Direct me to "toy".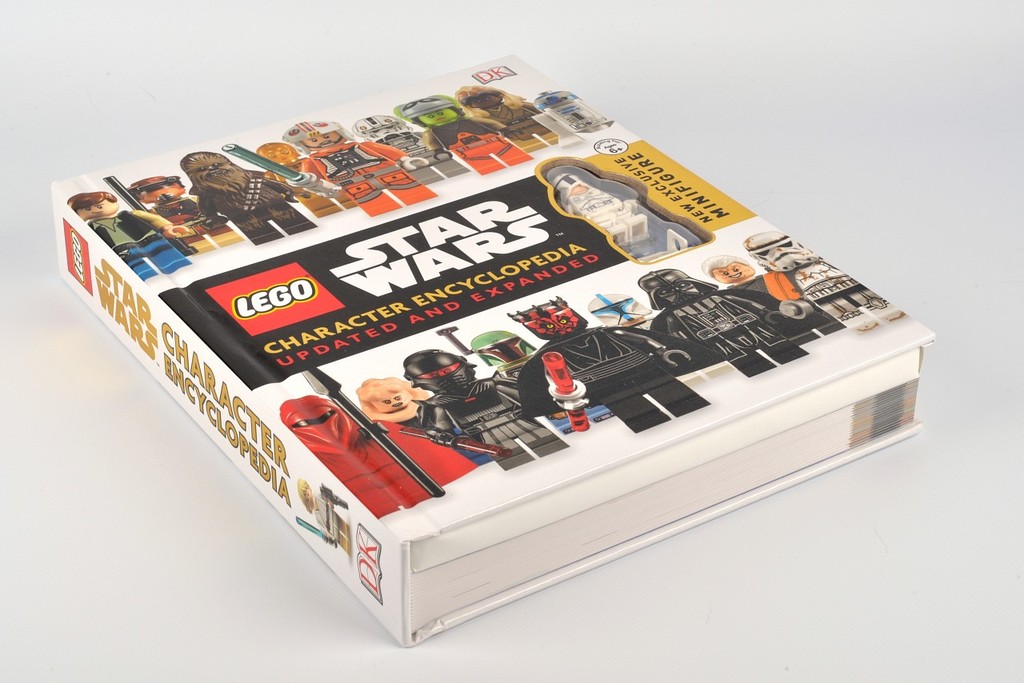
Direction: x1=350, y1=111, x2=470, y2=185.
